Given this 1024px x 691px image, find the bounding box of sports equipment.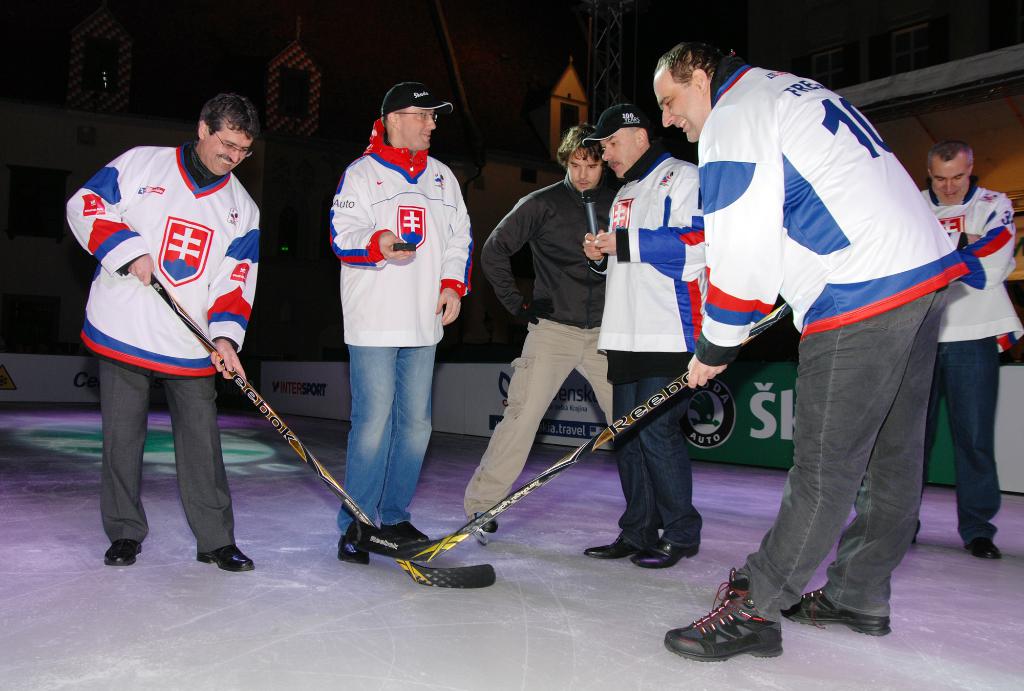
x1=395 y1=370 x2=690 y2=562.
